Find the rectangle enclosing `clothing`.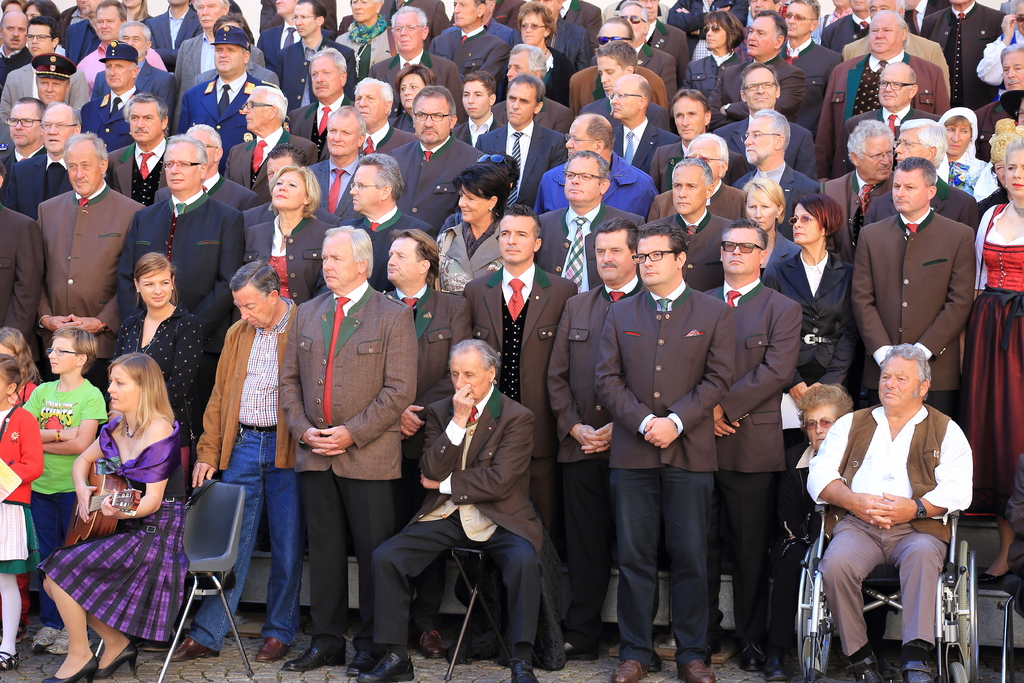
l=0, t=405, r=47, b=585.
